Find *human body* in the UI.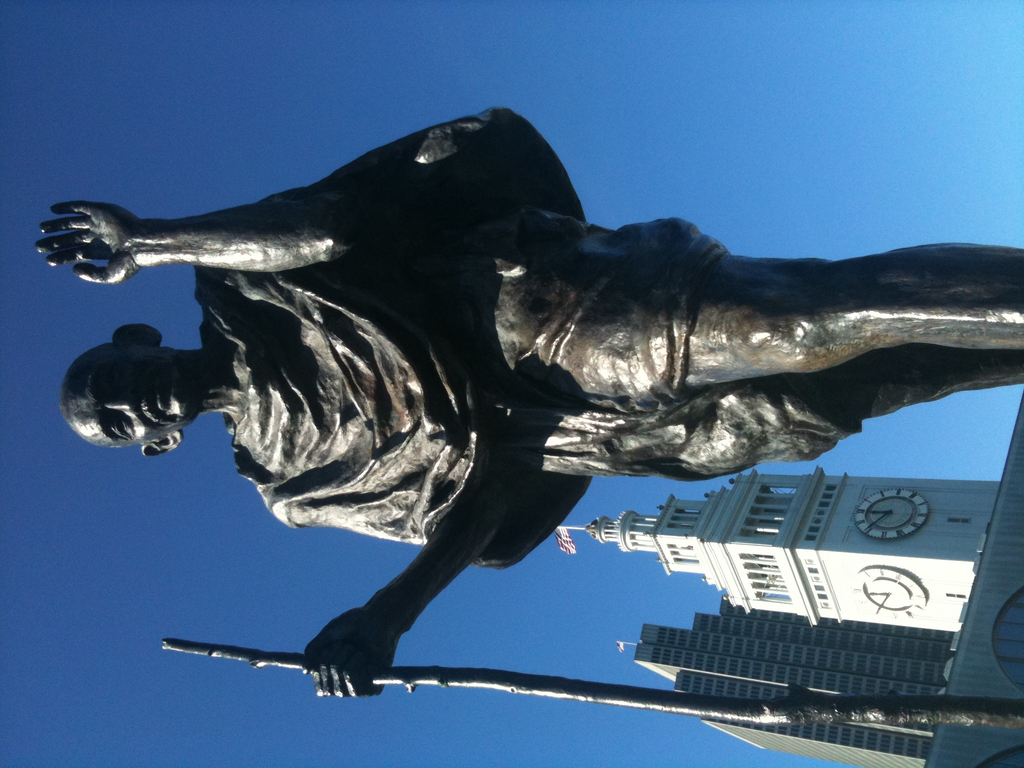
UI element at region(93, 115, 955, 728).
